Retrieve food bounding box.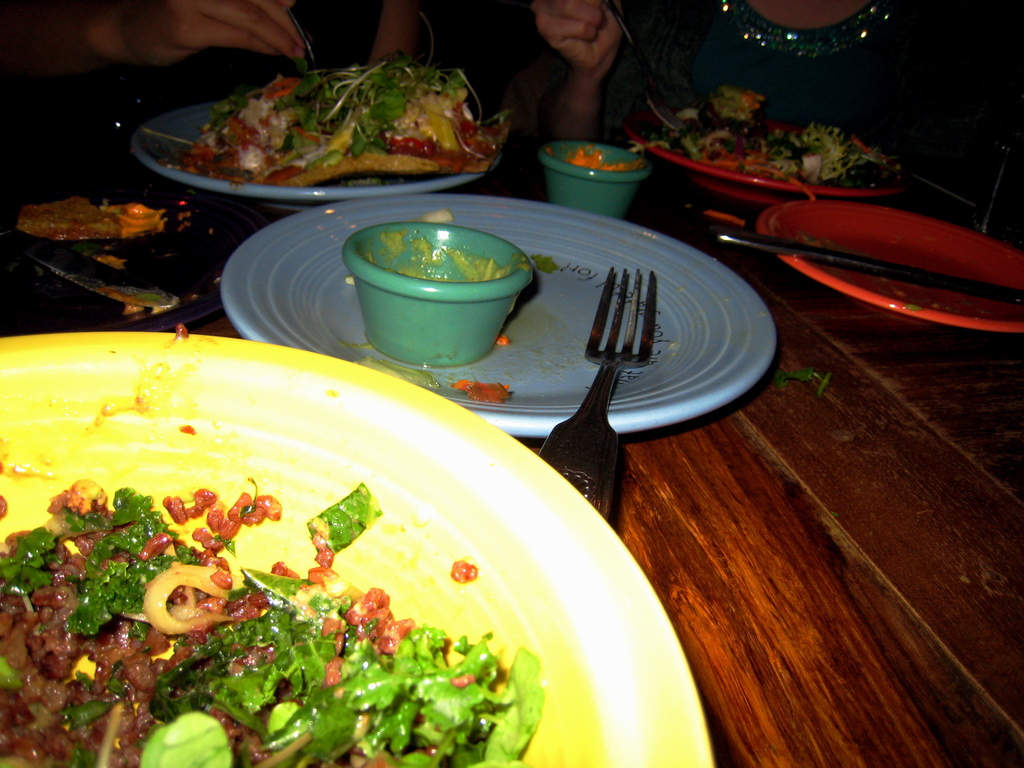
Bounding box: rect(563, 145, 648, 175).
